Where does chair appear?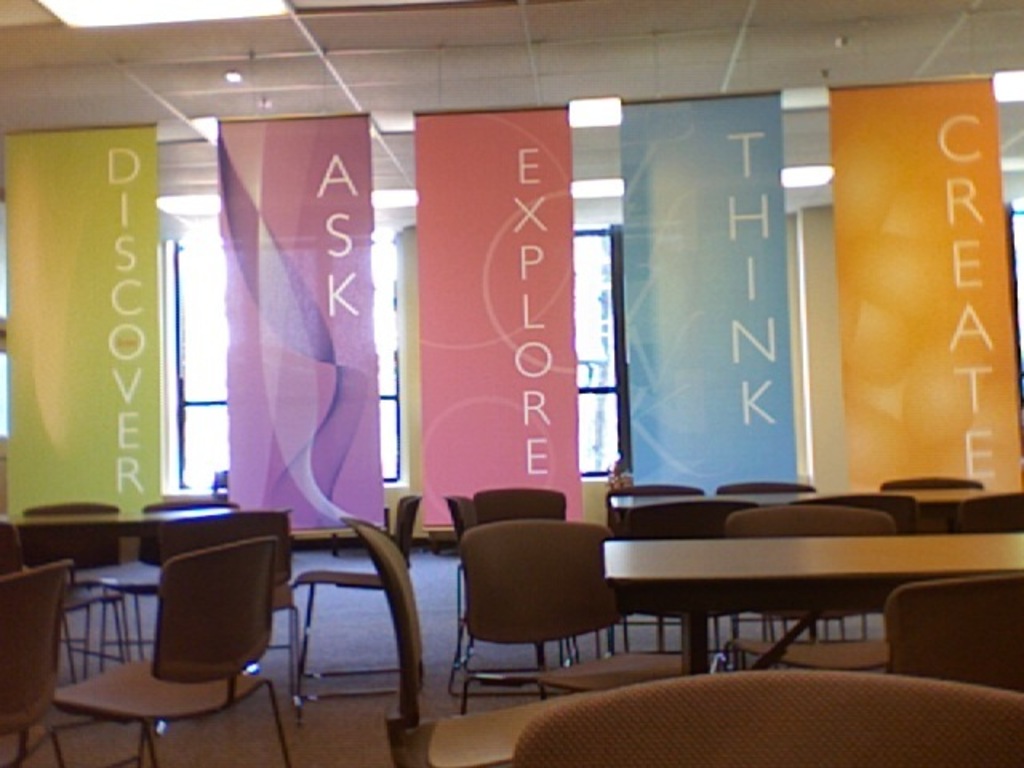
Appears at box(944, 486, 1022, 533).
